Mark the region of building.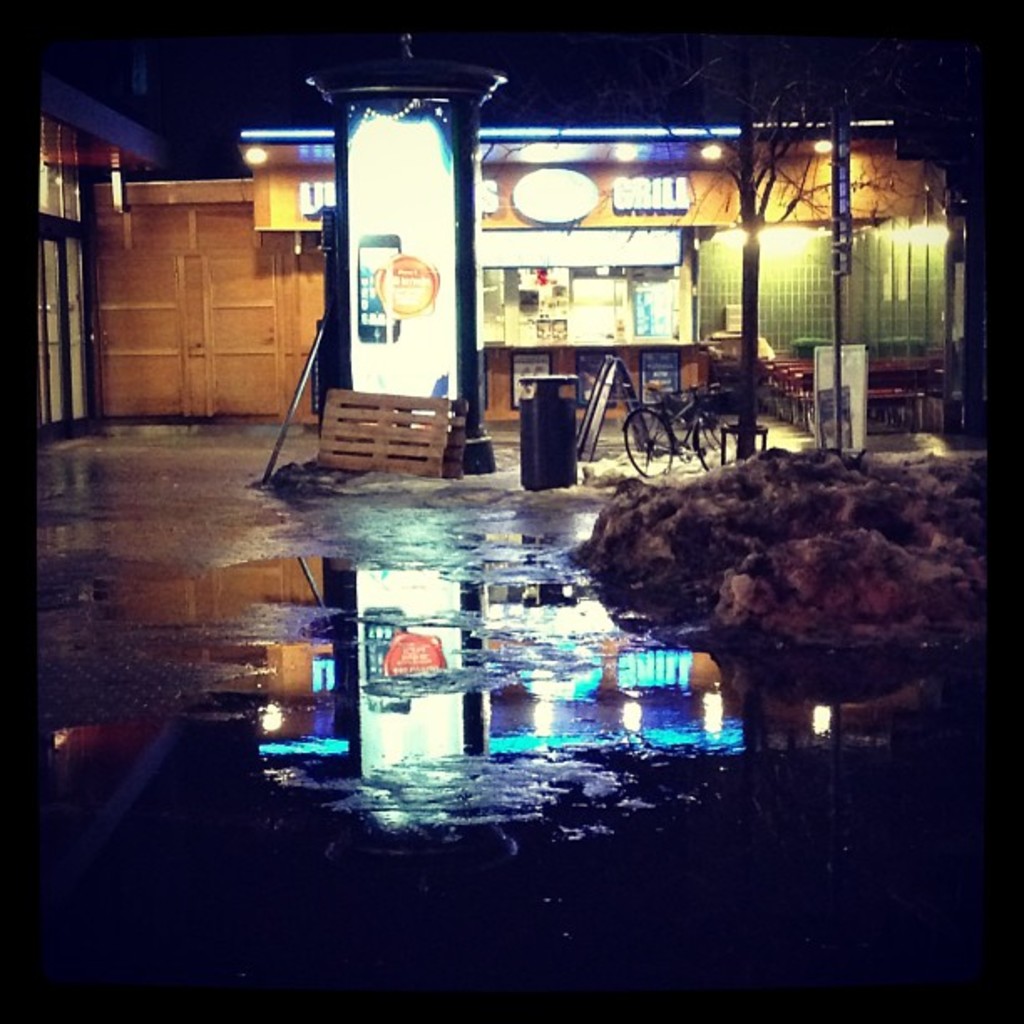
Region: locate(102, 110, 967, 423).
